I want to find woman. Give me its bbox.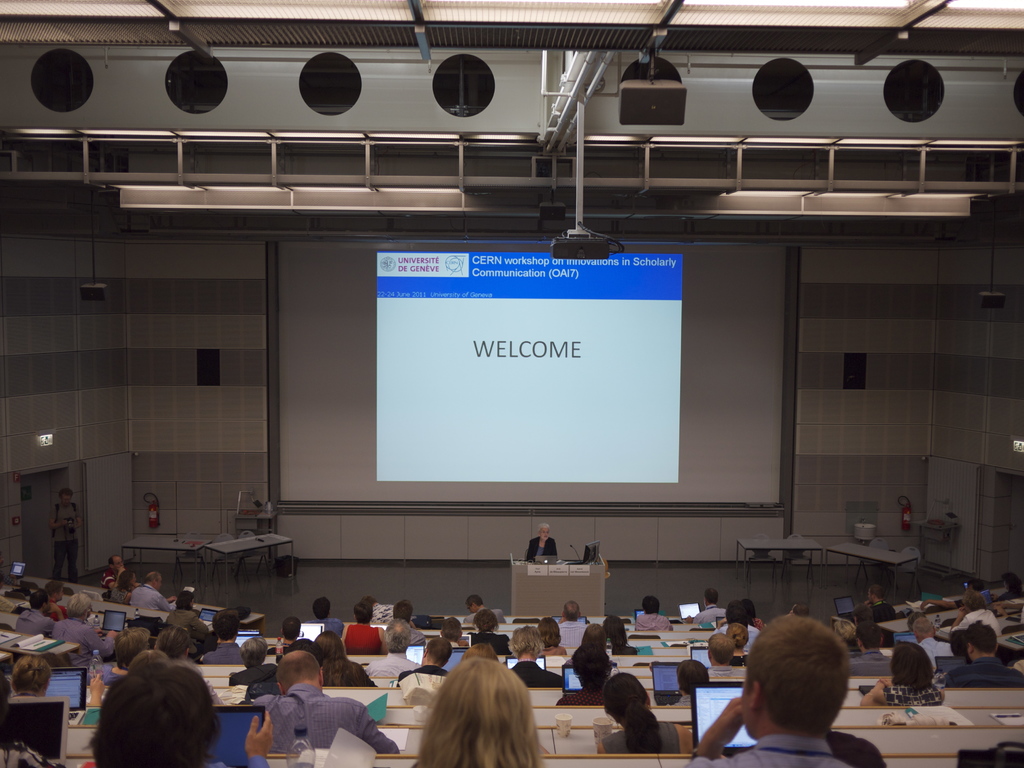
region(525, 521, 558, 565).
